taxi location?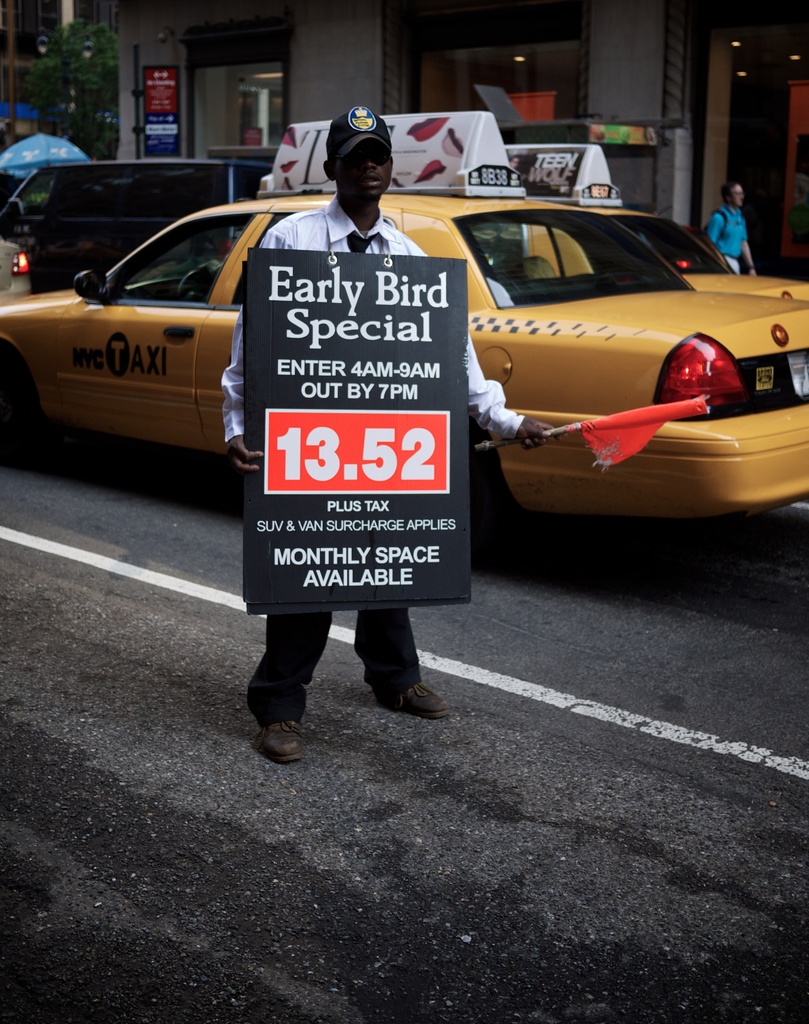
box(498, 146, 808, 301)
